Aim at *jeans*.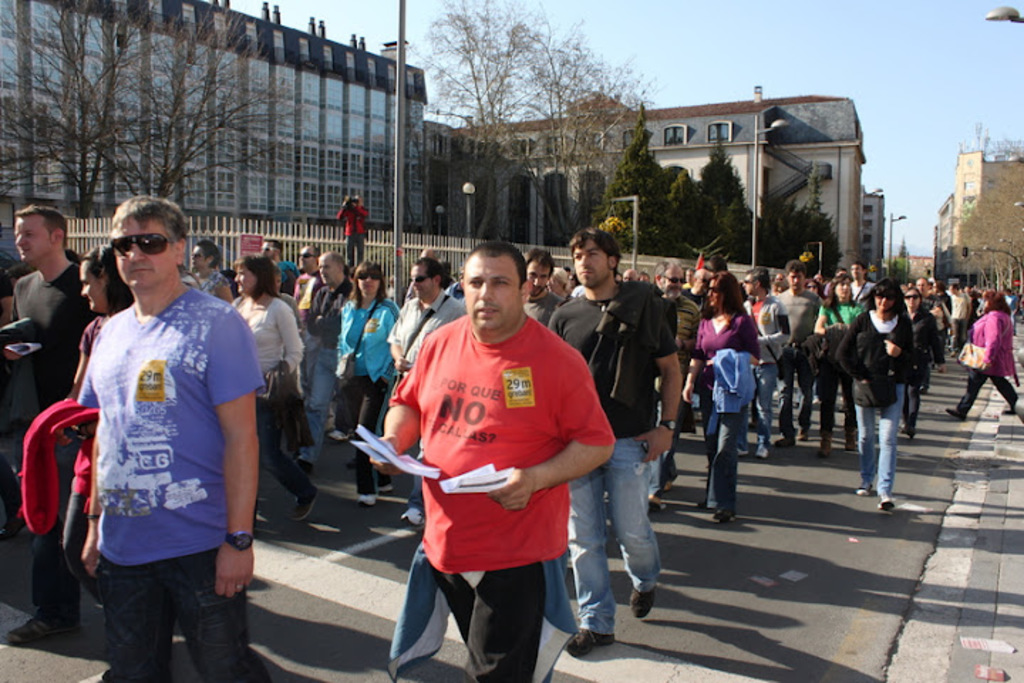
Aimed at 910/349/929/394.
